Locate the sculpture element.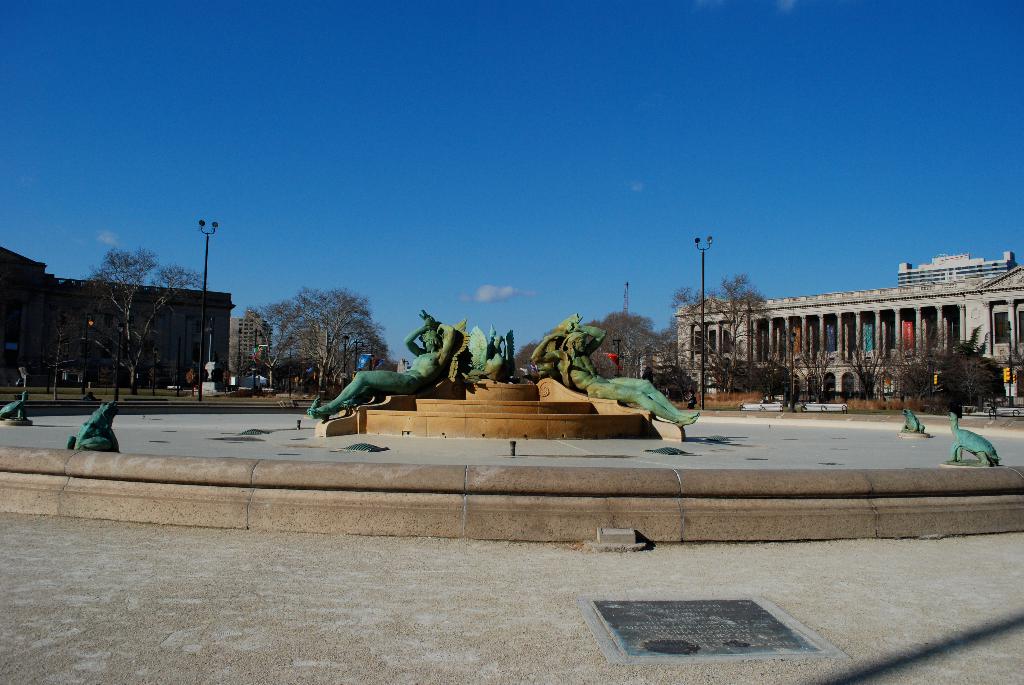
Element bbox: box=[440, 328, 512, 387].
